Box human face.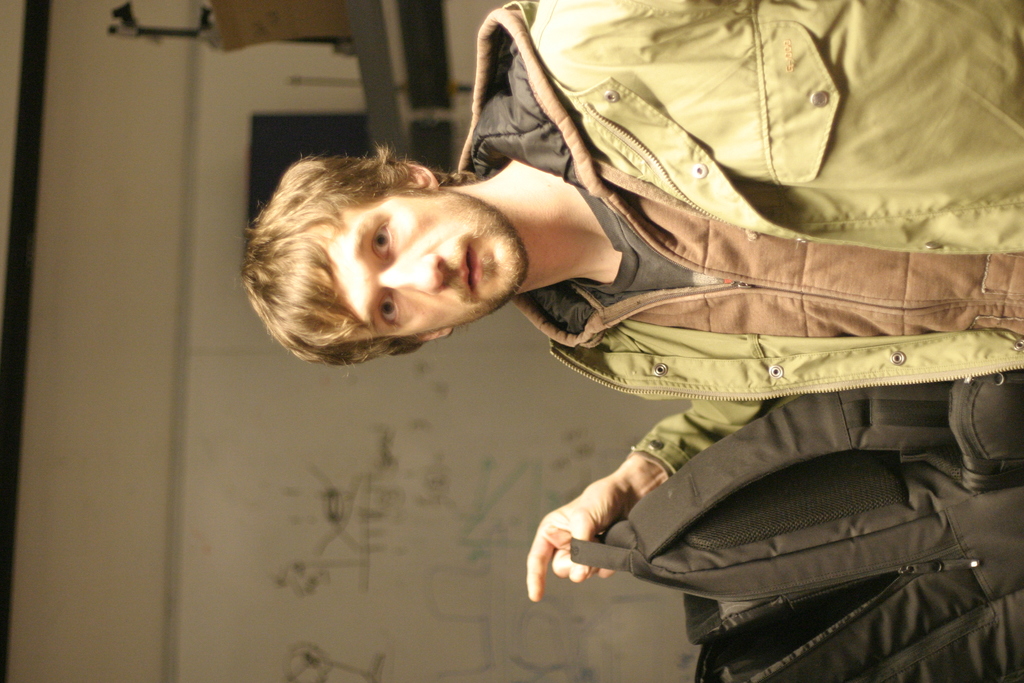
[x1=322, y1=202, x2=520, y2=336].
